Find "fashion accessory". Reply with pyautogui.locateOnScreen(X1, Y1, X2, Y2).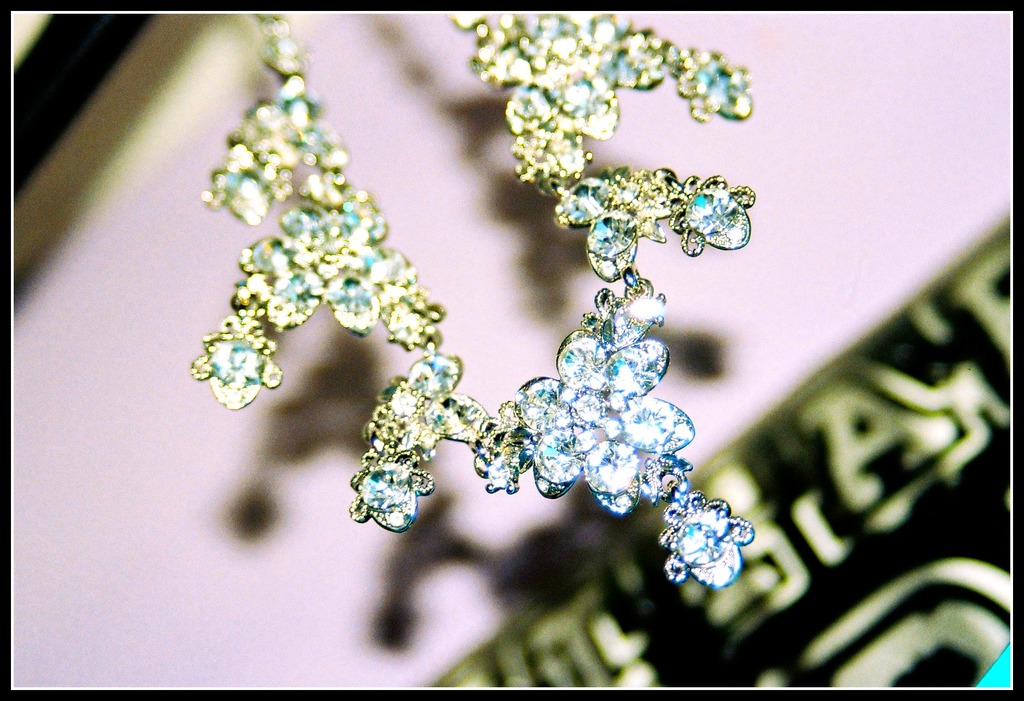
pyautogui.locateOnScreen(190, 18, 759, 584).
